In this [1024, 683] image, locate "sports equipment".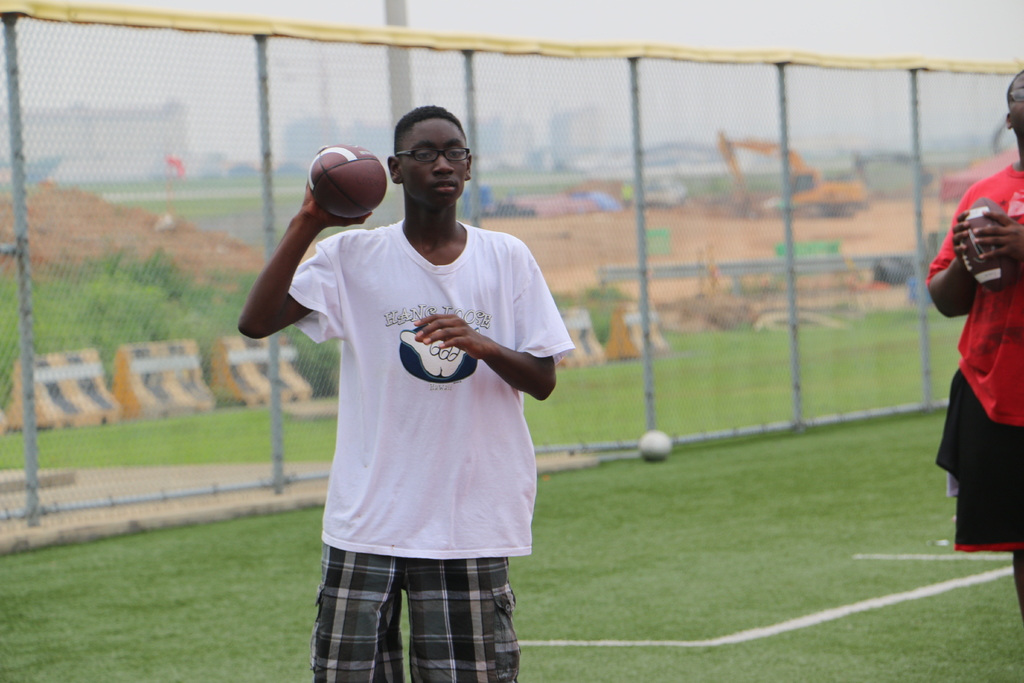
Bounding box: (959,201,1018,296).
